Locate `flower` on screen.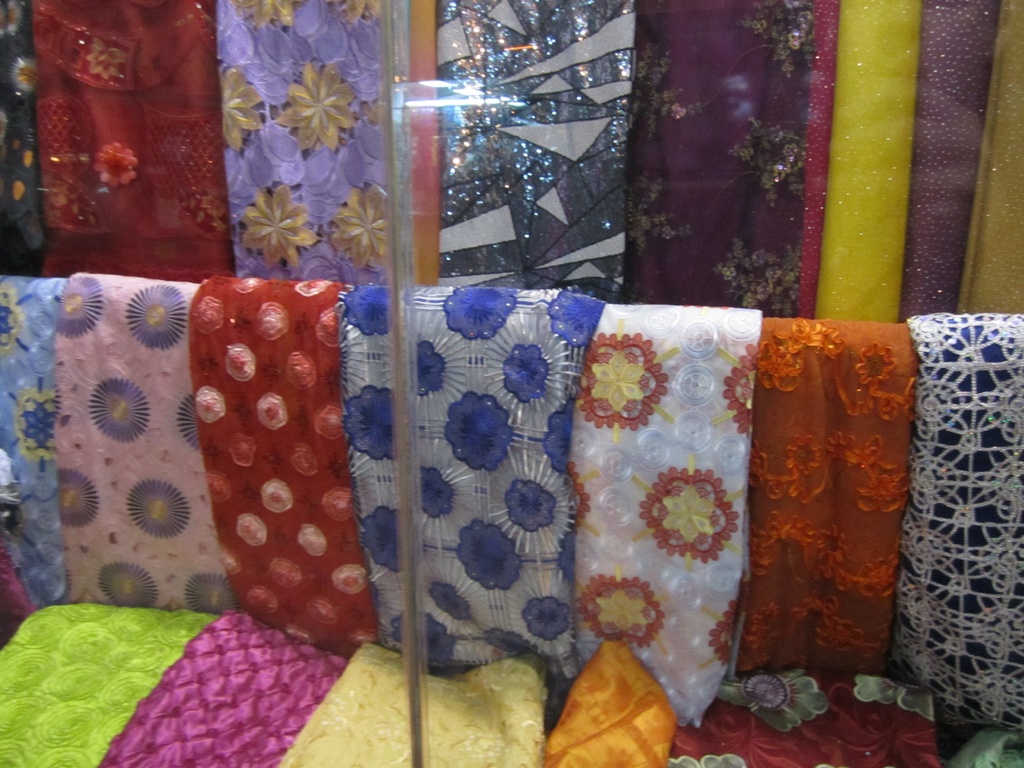
On screen at <bbox>359, 506, 403, 574</bbox>.
